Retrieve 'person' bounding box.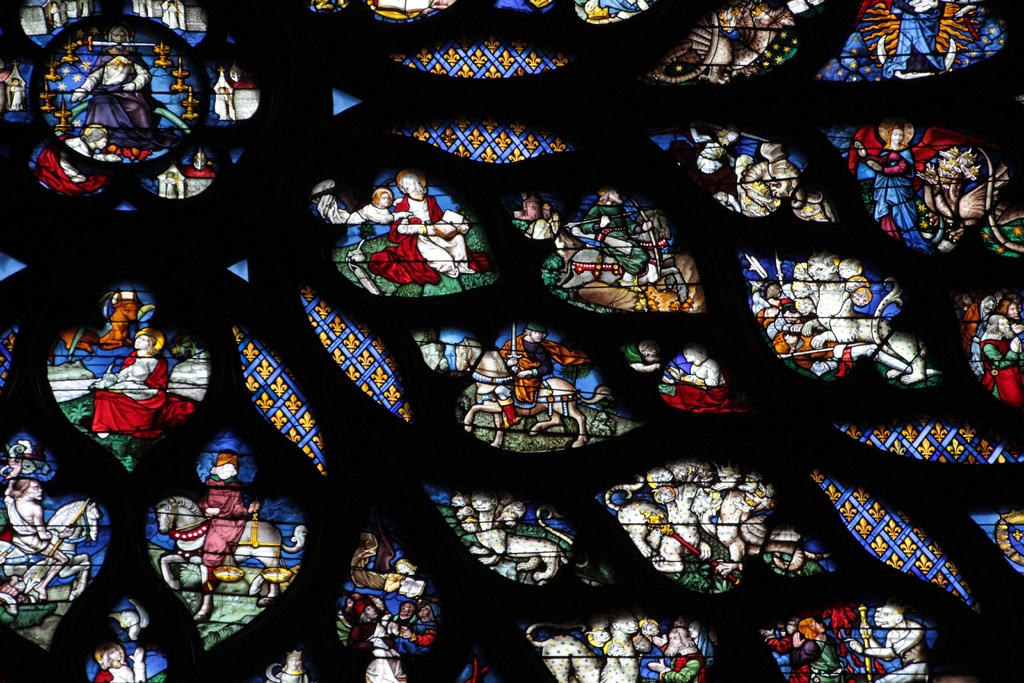
Bounding box: select_region(584, 194, 653, 292).
